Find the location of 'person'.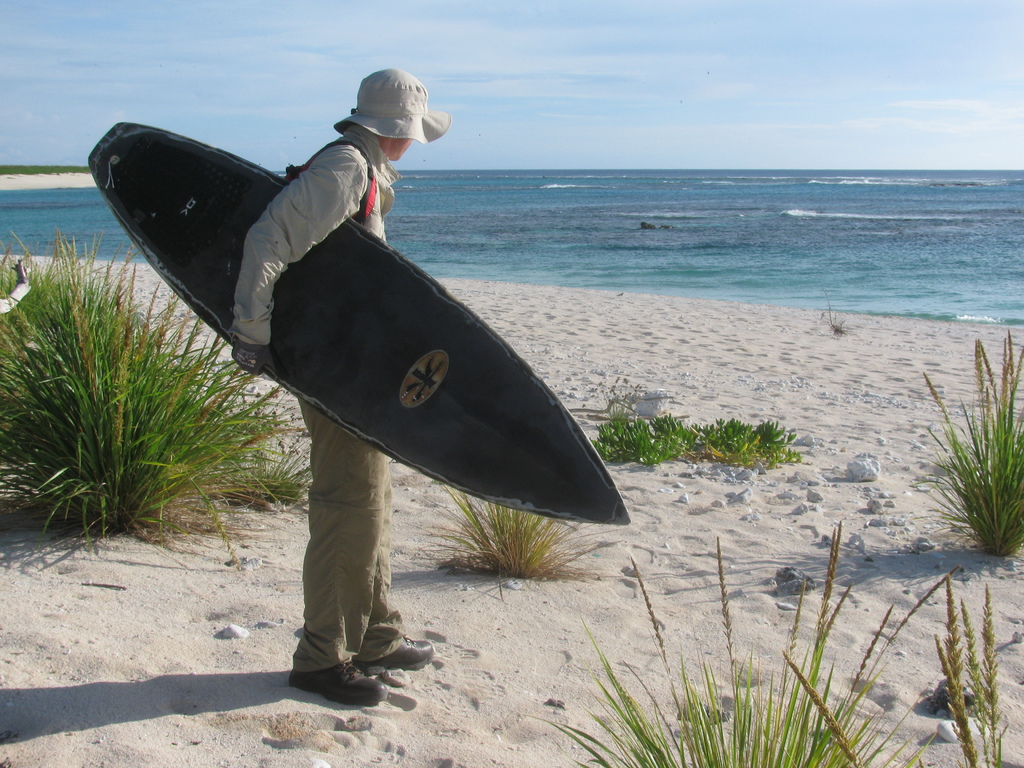
Location: detection(232, 72, 435, 703).
